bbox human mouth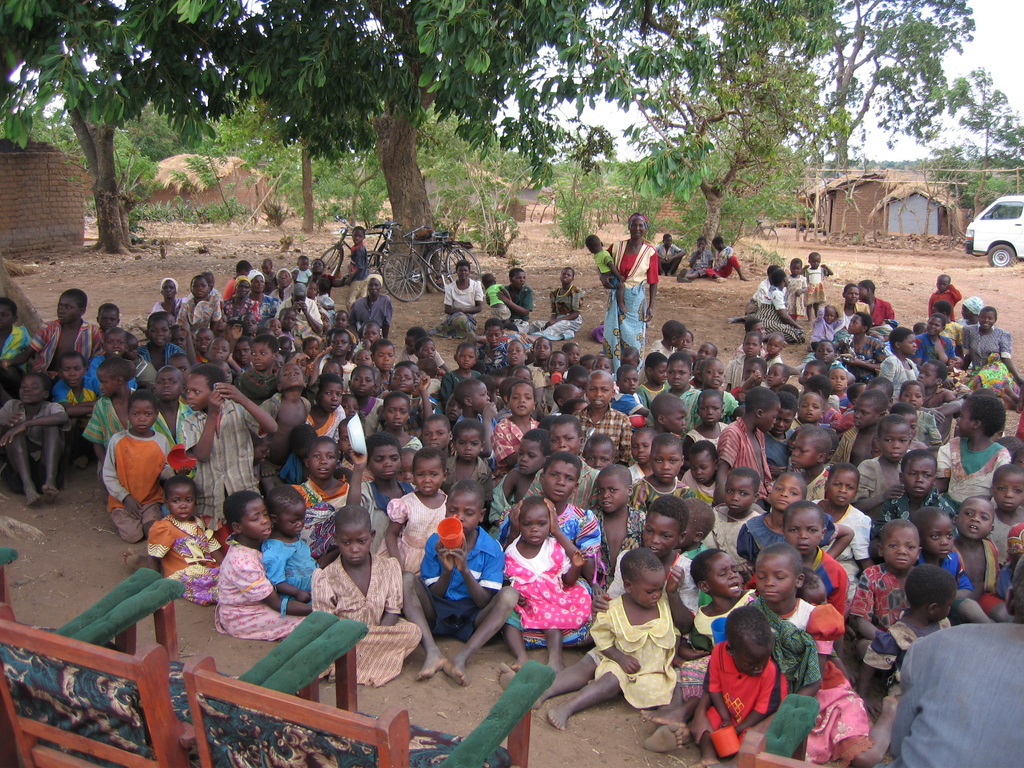
<box>382,361,389,368</box>
